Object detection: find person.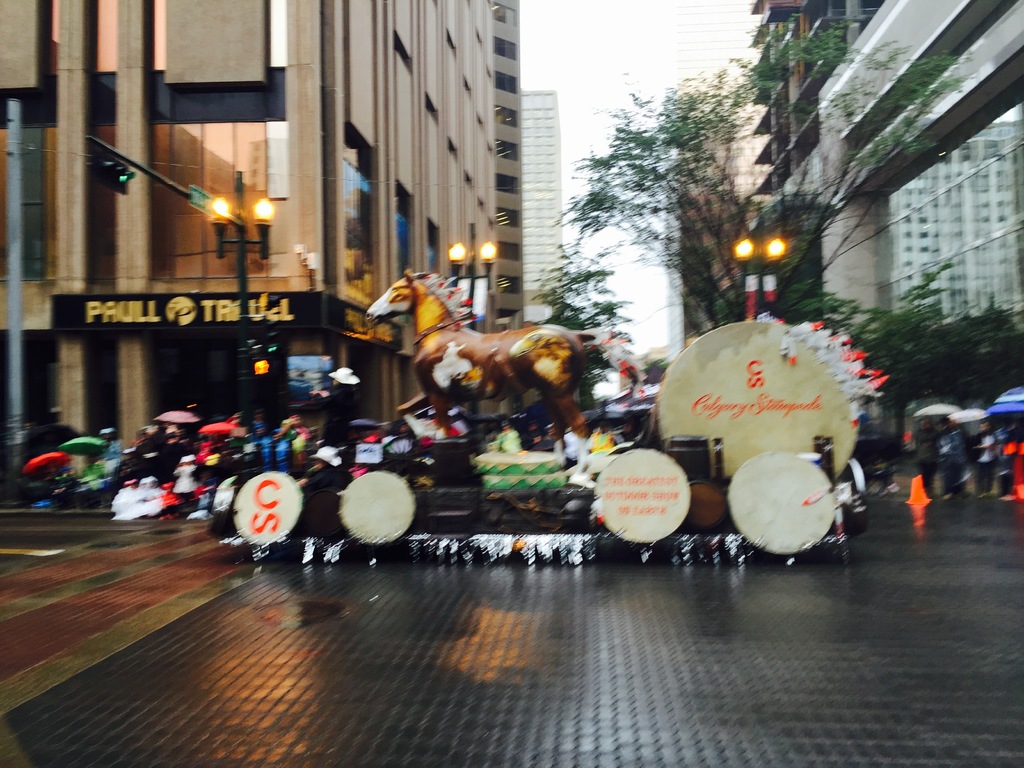
l=295, t=448, r=349, b=579.
